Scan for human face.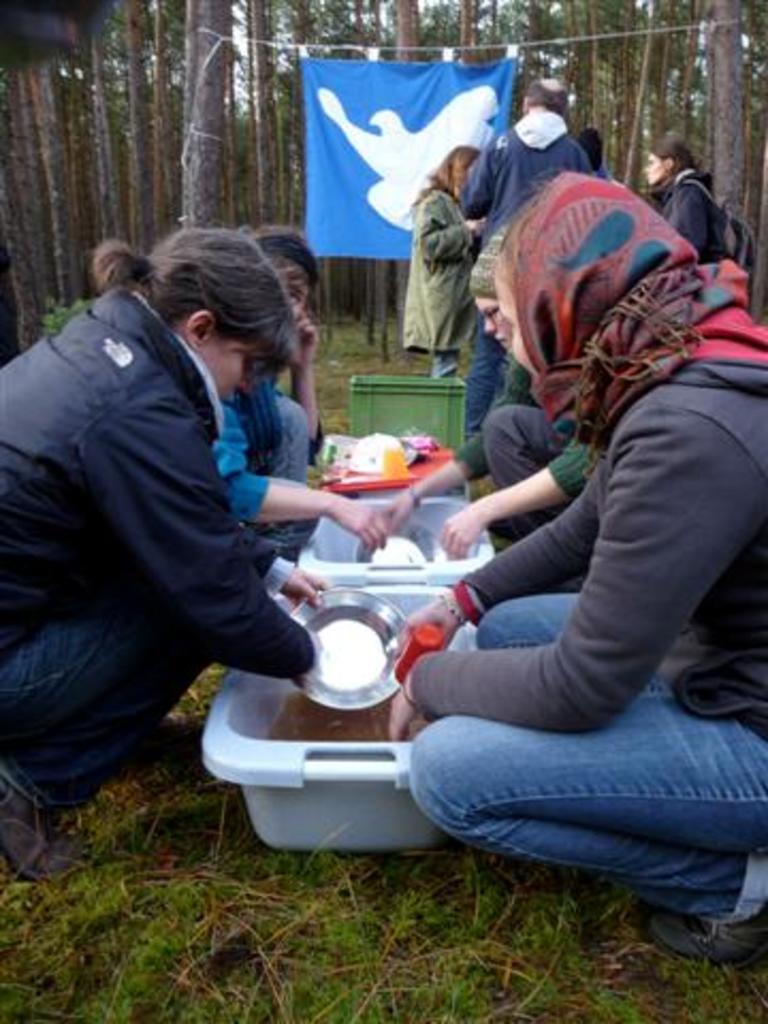
Scan result: bbox(644, 154, 663, 186).
